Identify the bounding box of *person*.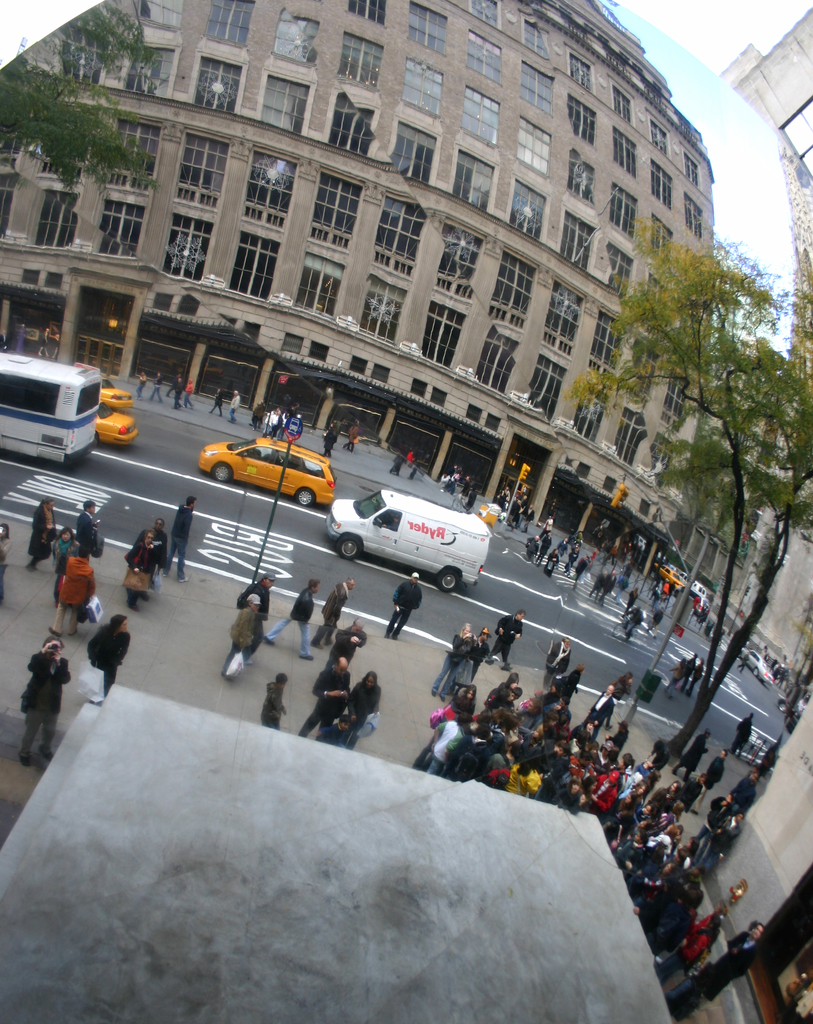
select_region(318, 607, 371, 680).
